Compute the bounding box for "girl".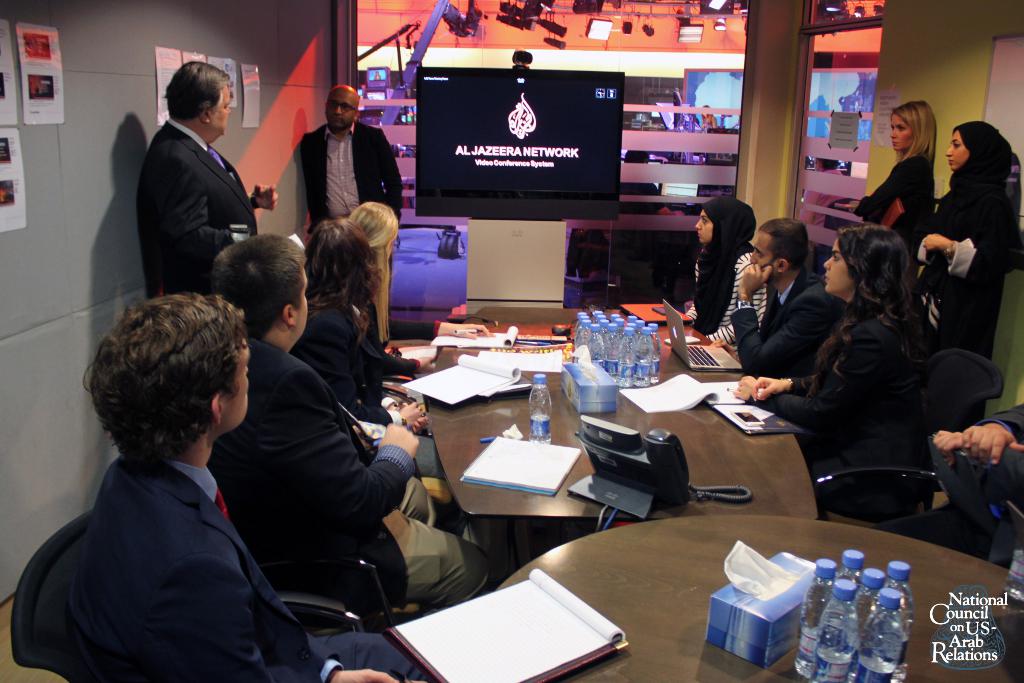
left=856, top=100, right=938, bottom=258.
